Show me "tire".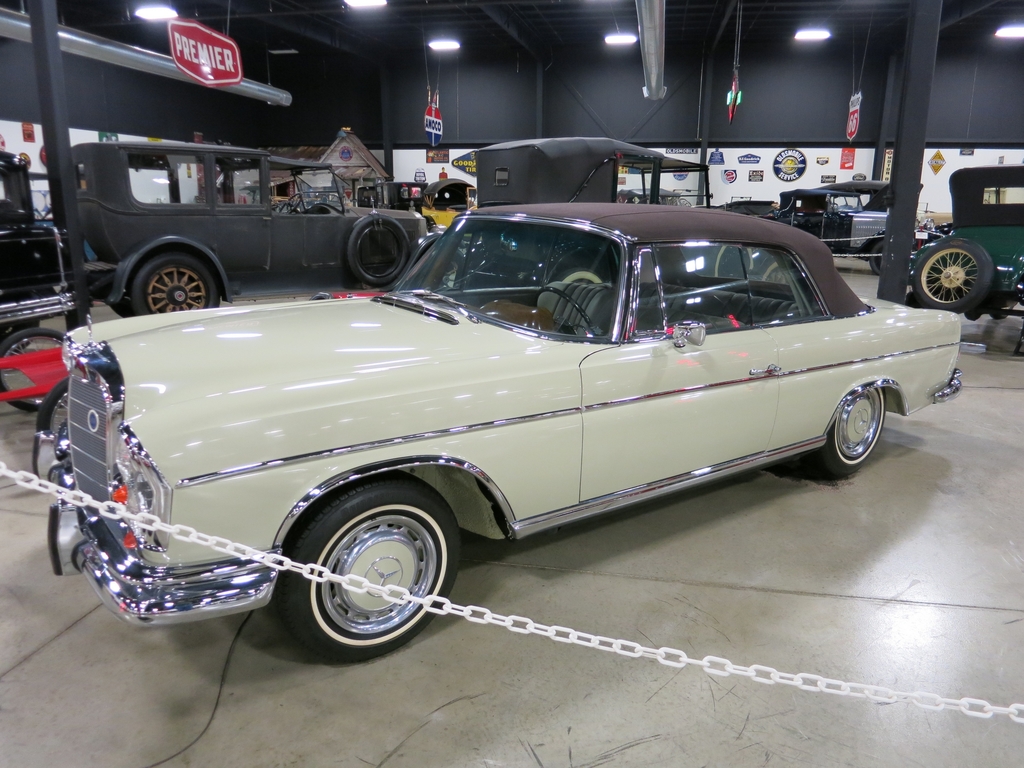
"tire" is here: <bbox>865, 240, 886, 276</bbox>.
